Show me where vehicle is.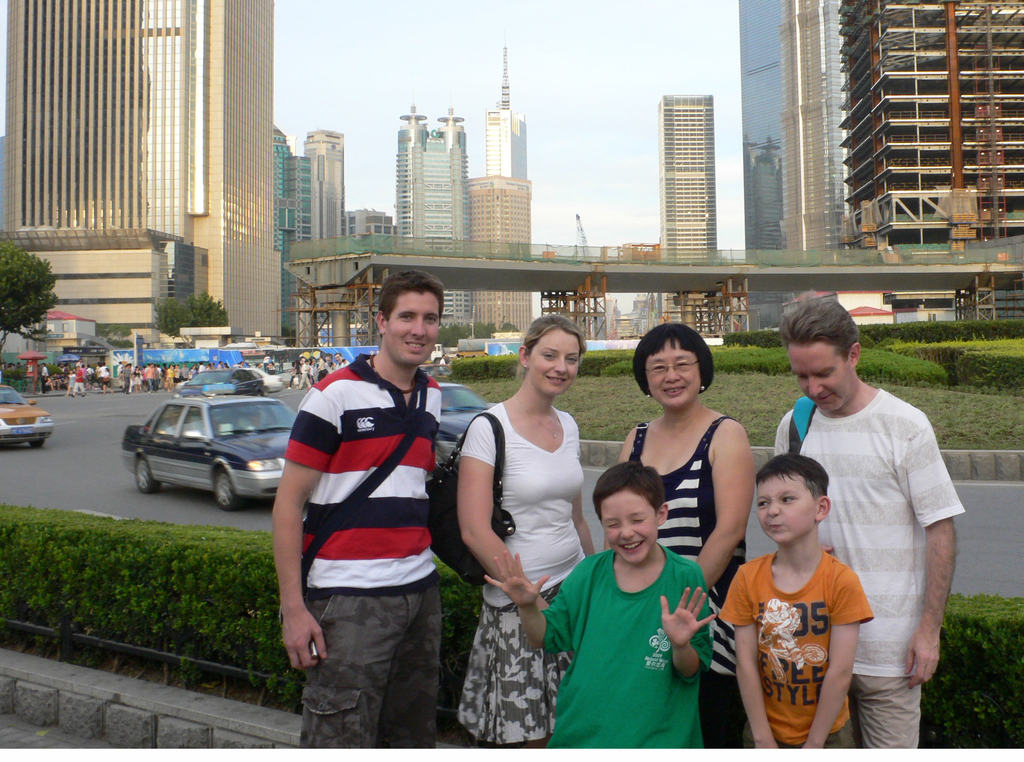
vehicle is at detection(0, 384, 56, 448).
